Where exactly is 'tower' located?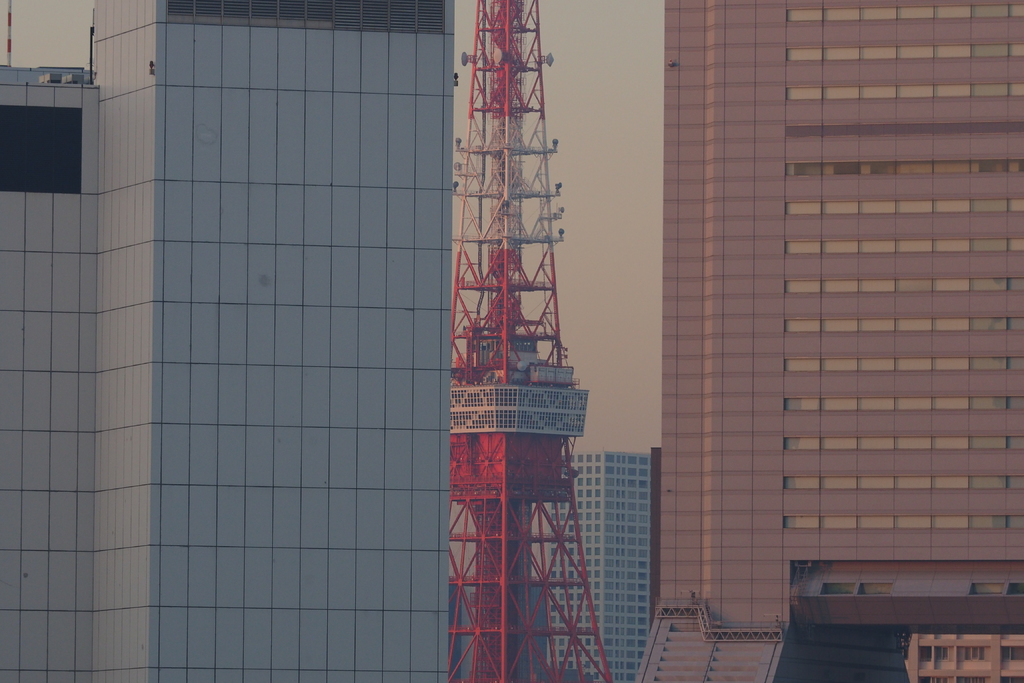
Its bounding box is BBox(547, 452, 656, 682).
